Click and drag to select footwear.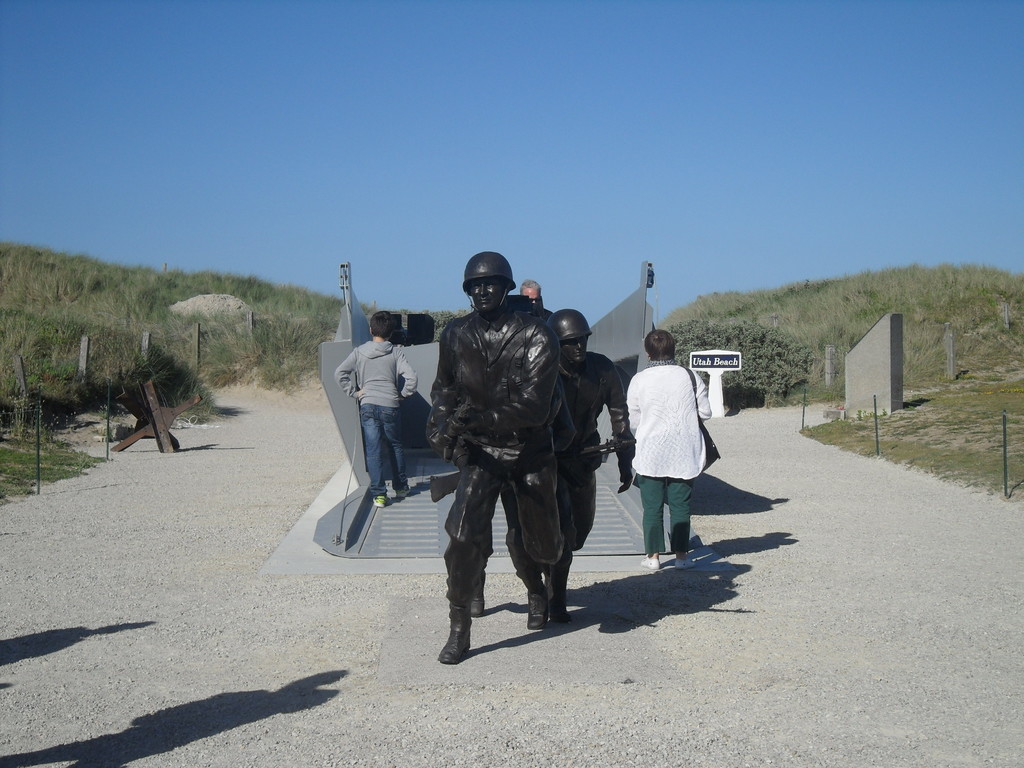
Selection: x1=429, y1=569, x2=504, y2=663.
